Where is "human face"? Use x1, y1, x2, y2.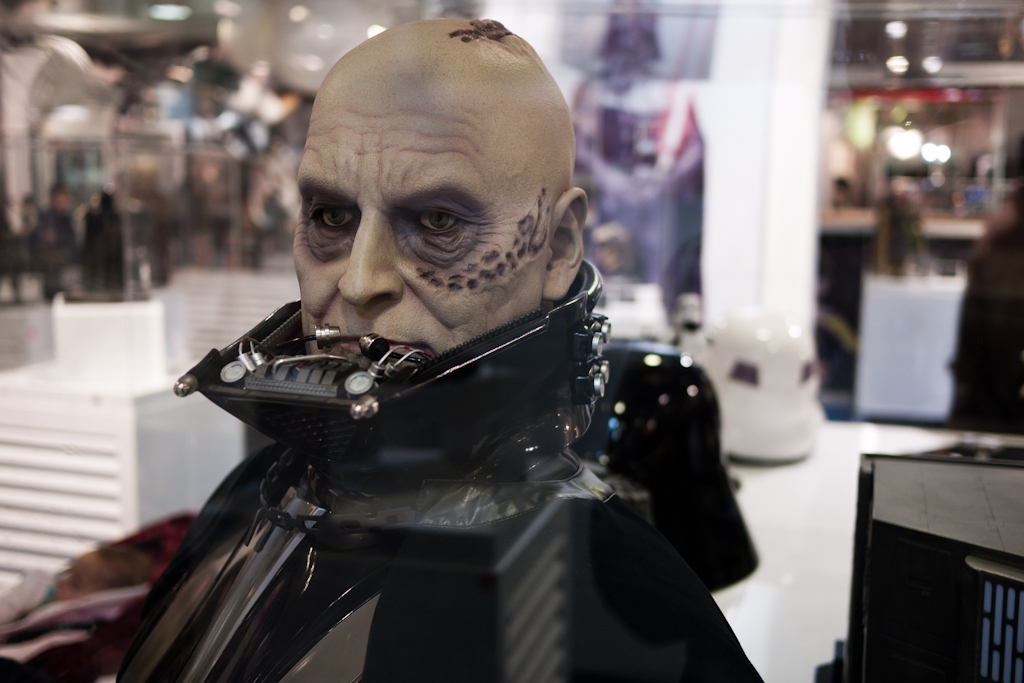
292, 55, 545, 361.
